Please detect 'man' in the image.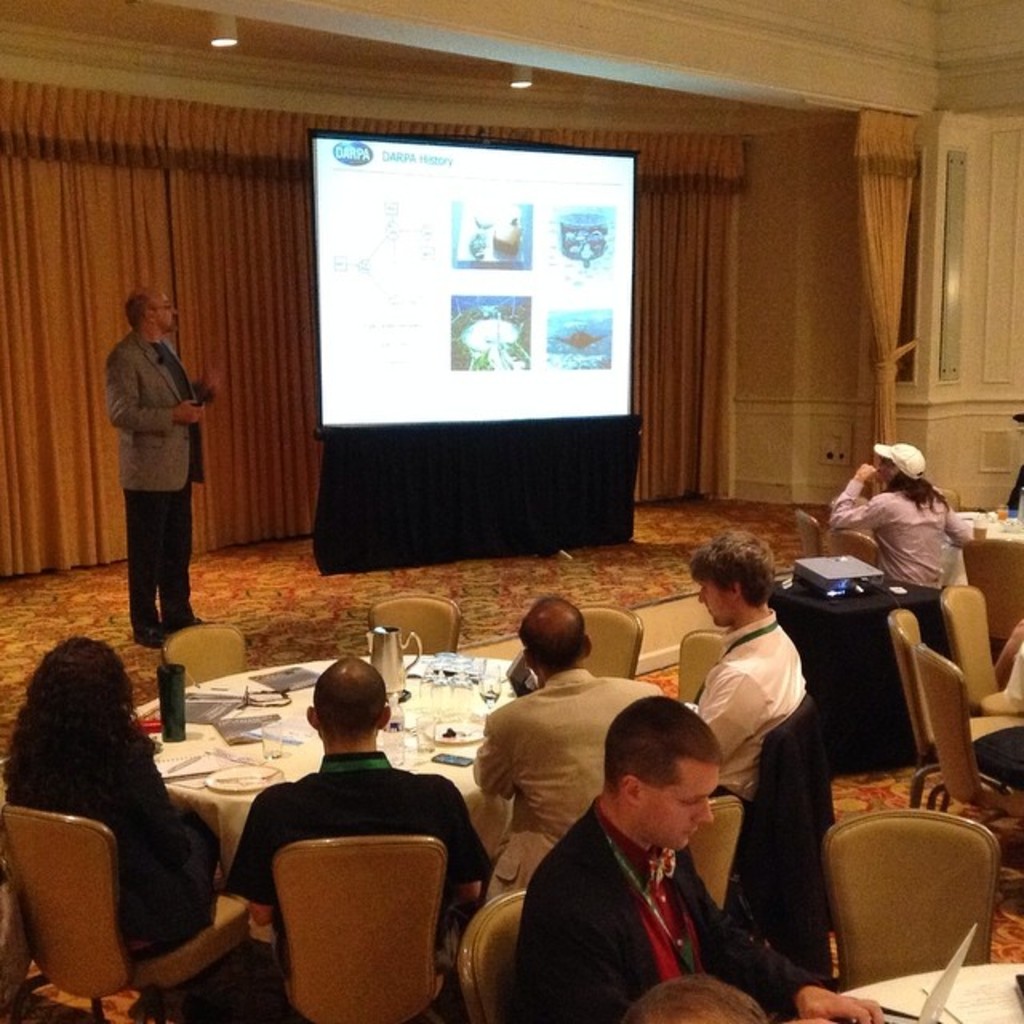
<bbox>232, 656, 486, 947</bbox>.
